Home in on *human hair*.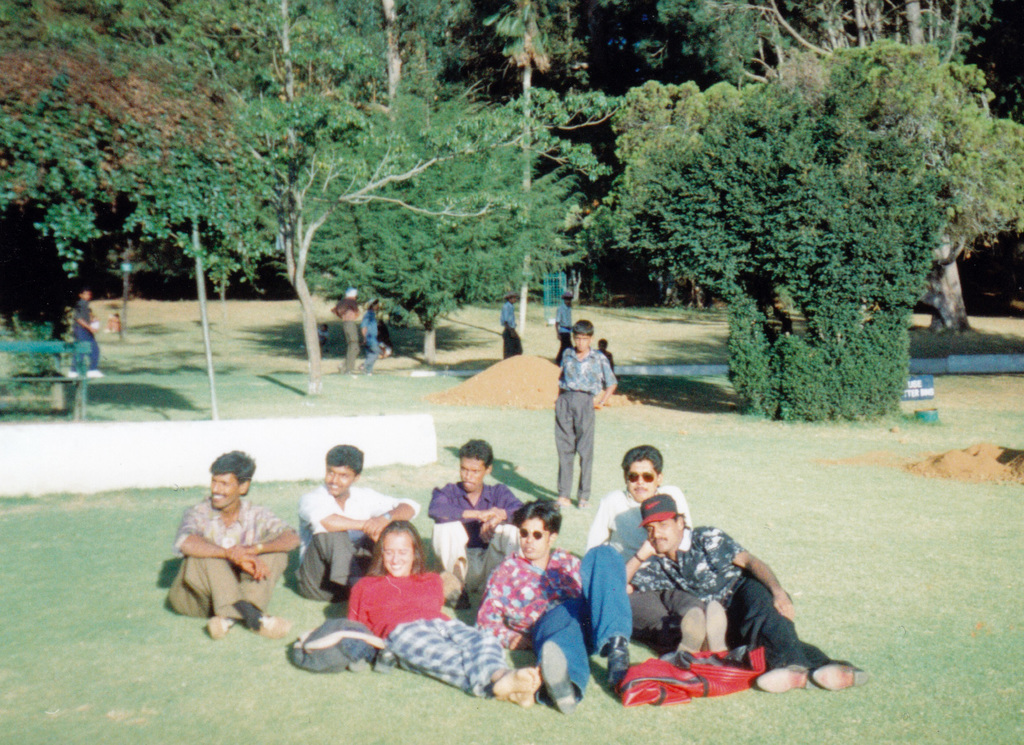
Homed in at (x1=367, y1=518, x2=427, y2=575).
